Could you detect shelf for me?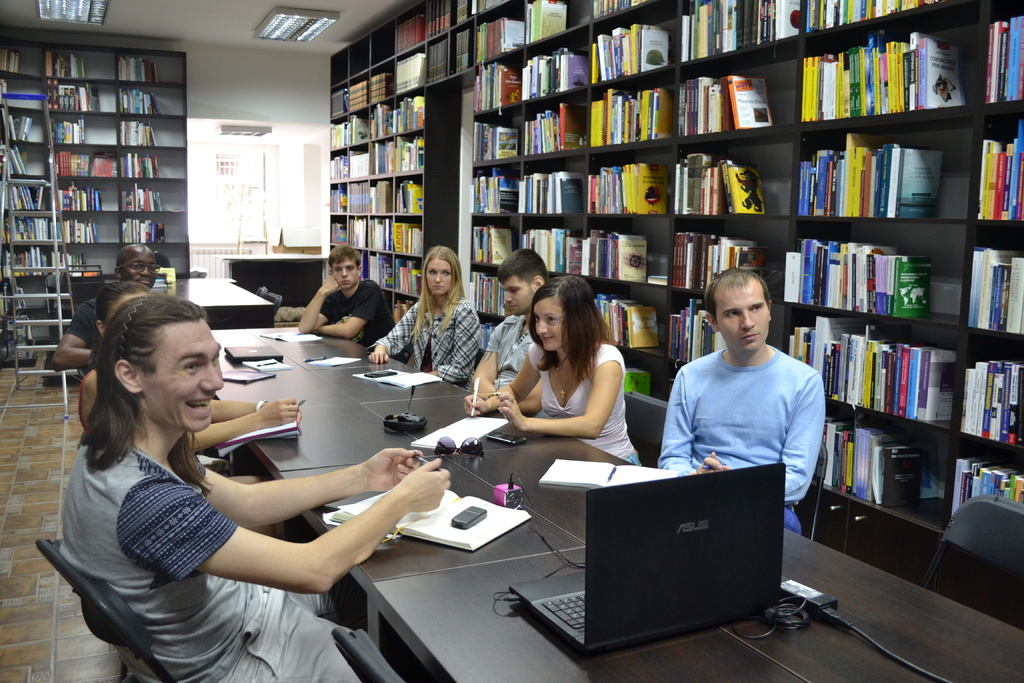
Detection result: 452/26/474/81.
